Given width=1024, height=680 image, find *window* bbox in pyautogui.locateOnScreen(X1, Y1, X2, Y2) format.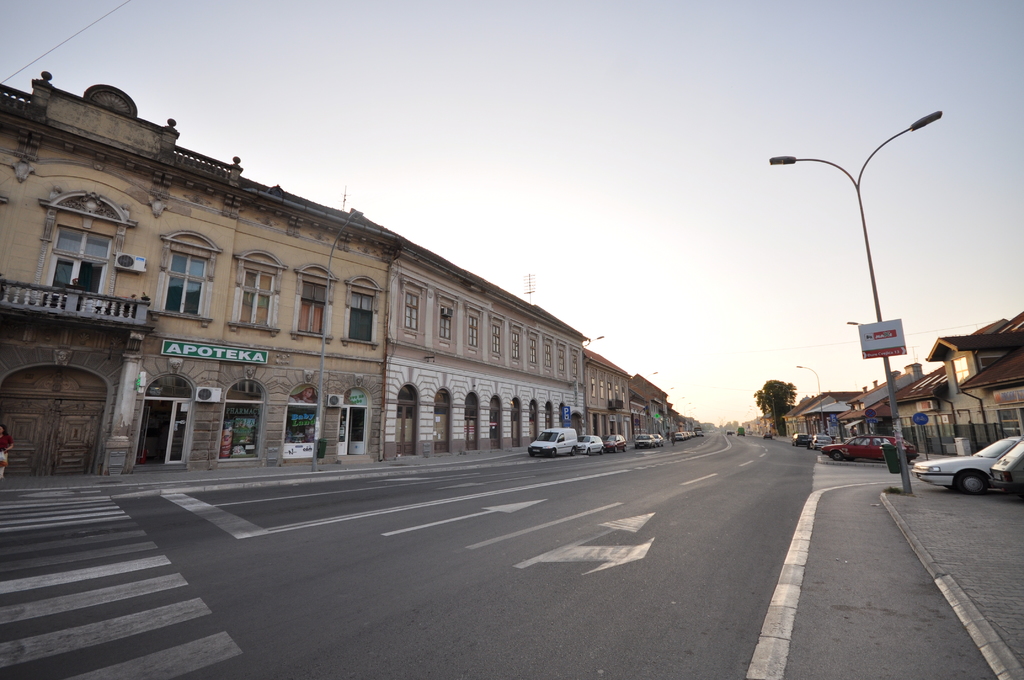
pyautogui.locateOnScreen(348, 289, 374, 342).
